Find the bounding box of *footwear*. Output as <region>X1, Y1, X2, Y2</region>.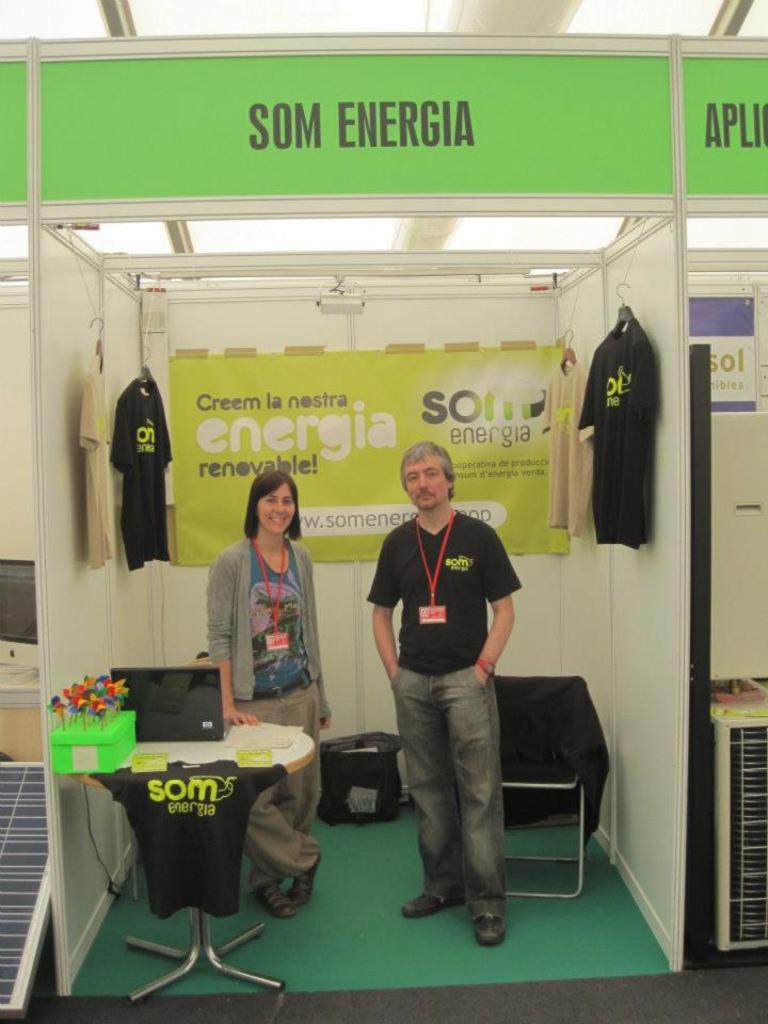
<region>294, 850, 324, 907</region>.
